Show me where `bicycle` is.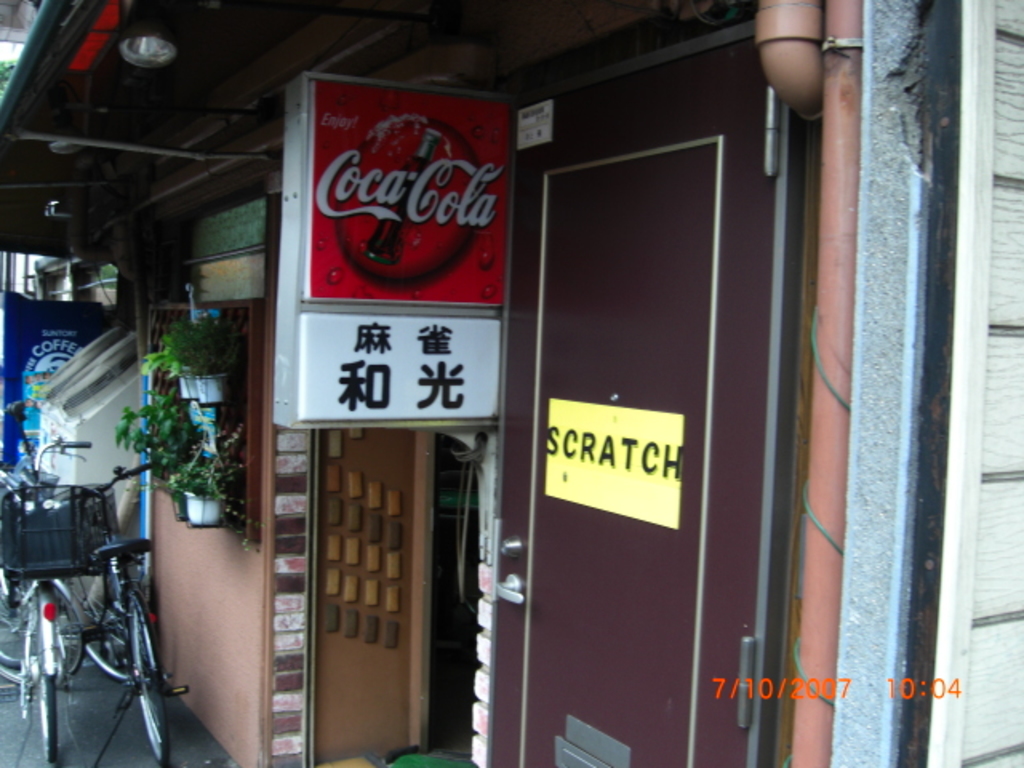
`bicycle` is at <bbox>58, 461, 192, 766</bbox>.
